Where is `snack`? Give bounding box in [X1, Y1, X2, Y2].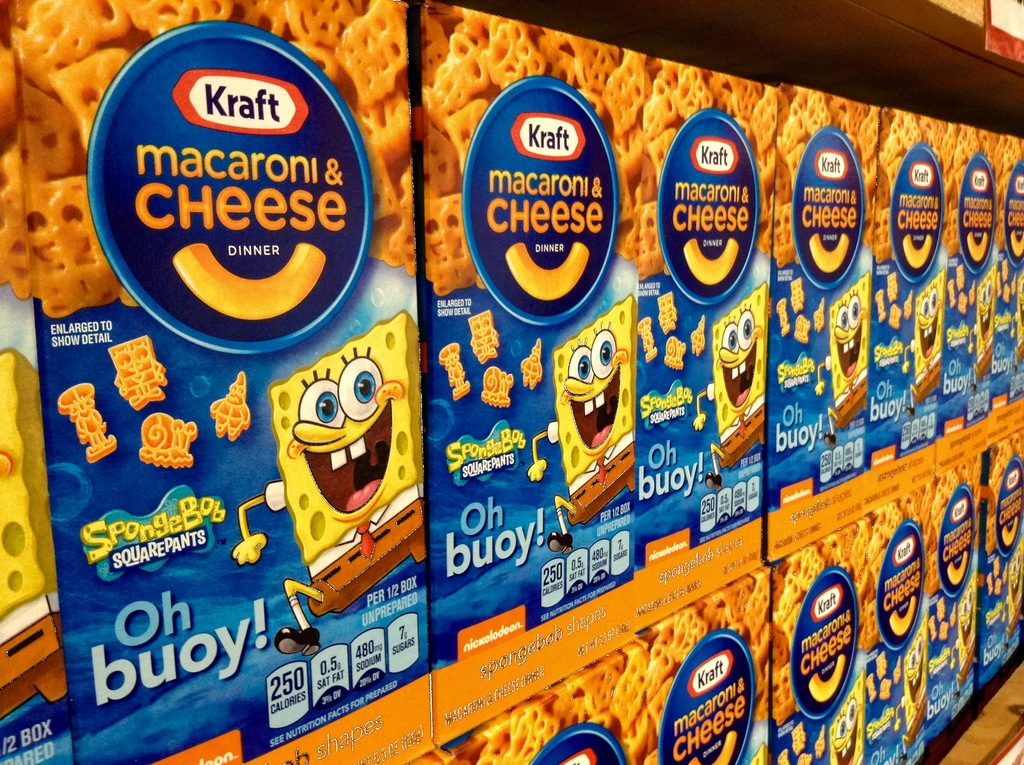
[45, 17, 449, 725].
